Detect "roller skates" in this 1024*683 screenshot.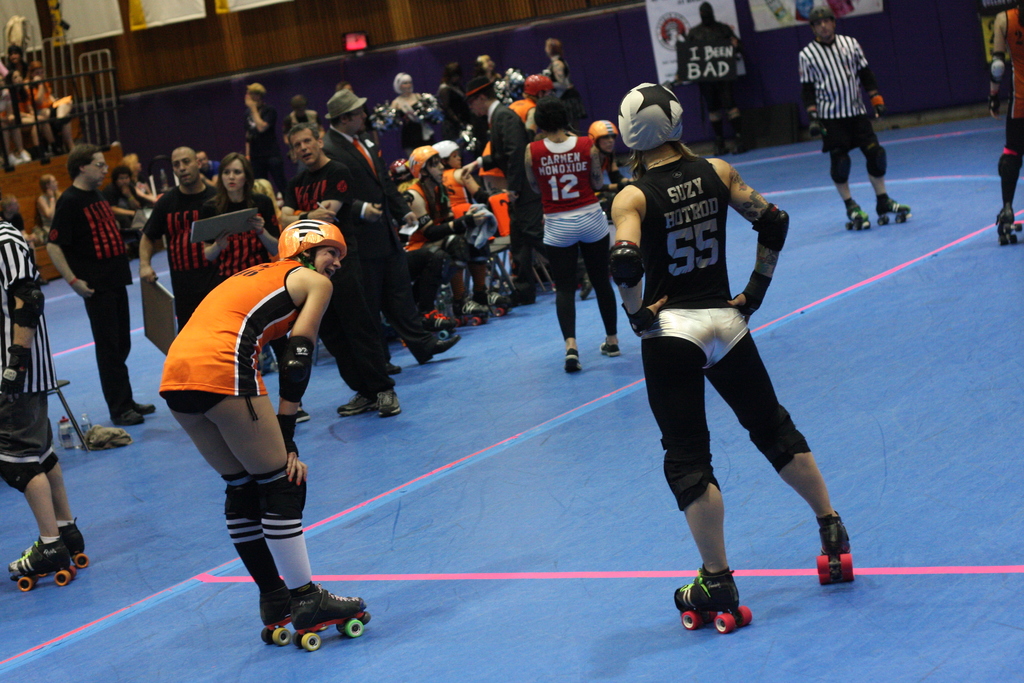
Detection: 456 297 490 327.
